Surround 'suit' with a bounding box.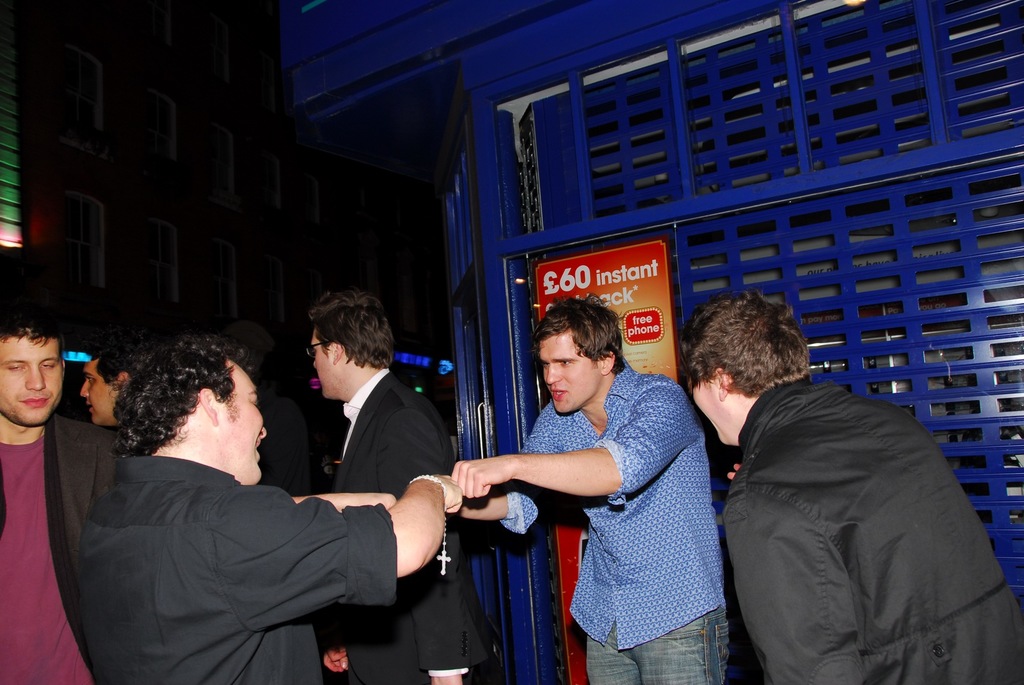
[x1=334, y1=377, x2=499, y2=684].
